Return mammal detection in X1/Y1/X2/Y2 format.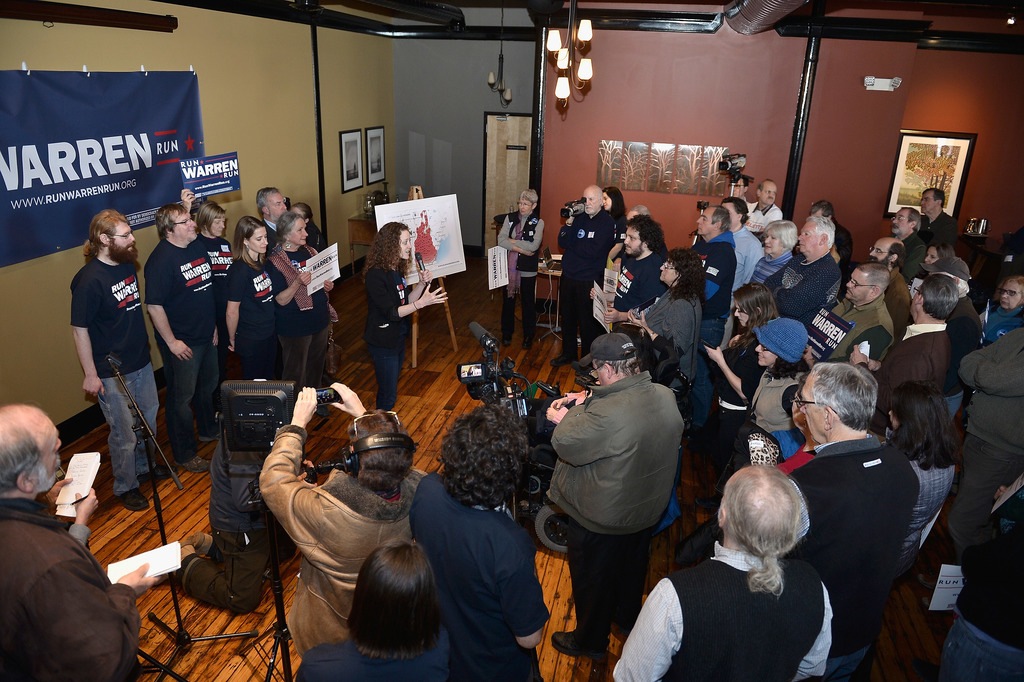
223/216/278/386.
